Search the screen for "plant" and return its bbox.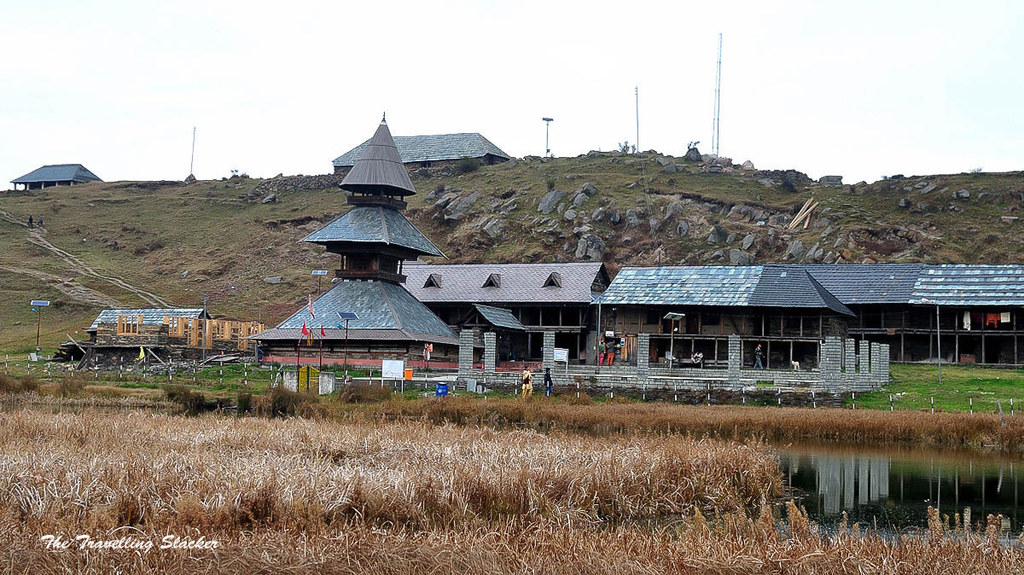
Found: 619, 140, 634, 153.
